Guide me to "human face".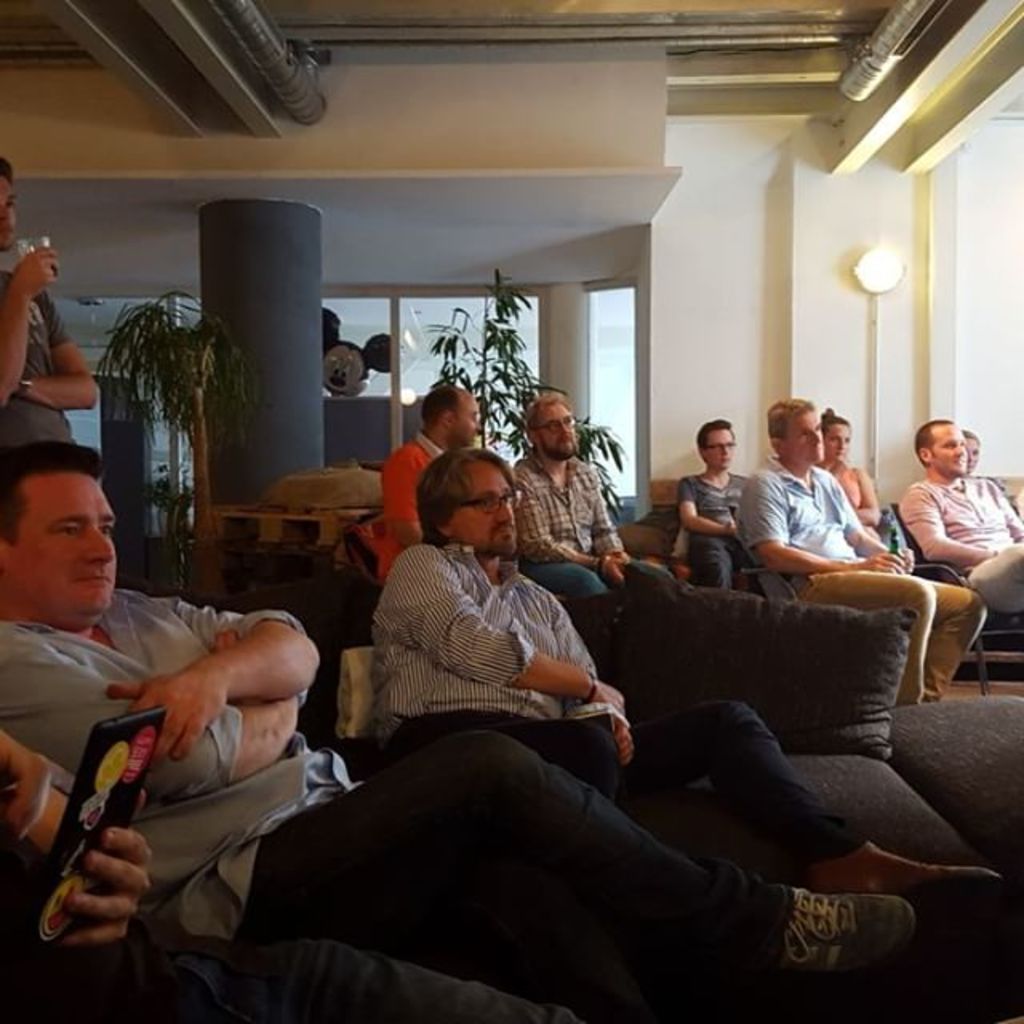
Guidance: select_region(966, 434, 979, 470).
